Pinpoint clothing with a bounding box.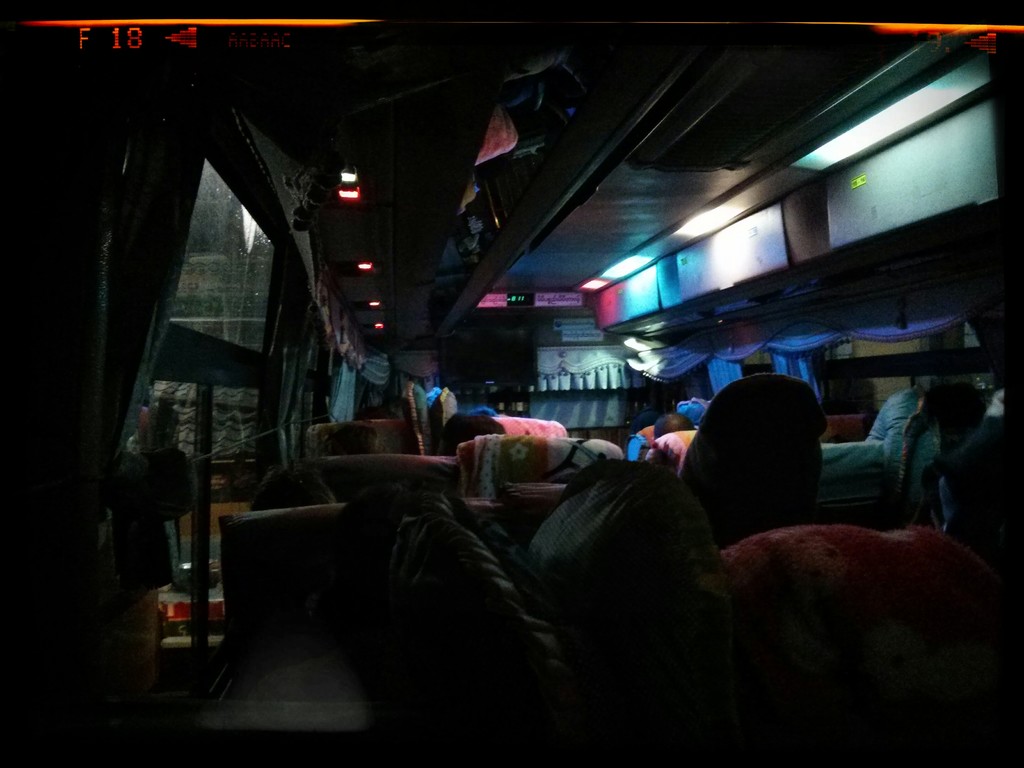
(left=858, top=385, right=916, bottom=451).
